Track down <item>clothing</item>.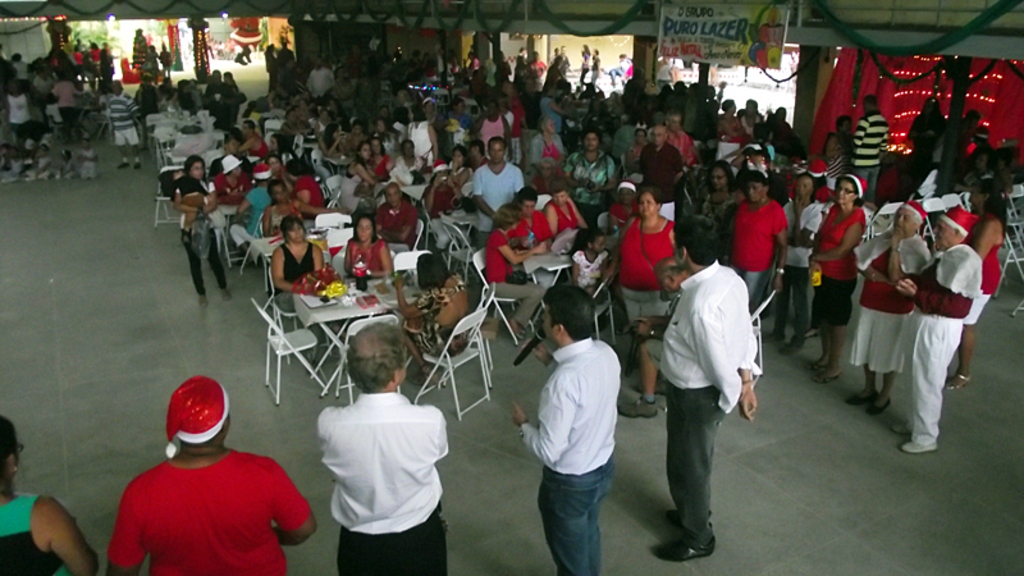
Tracked to bbox=[581, 246, 602, 298].
